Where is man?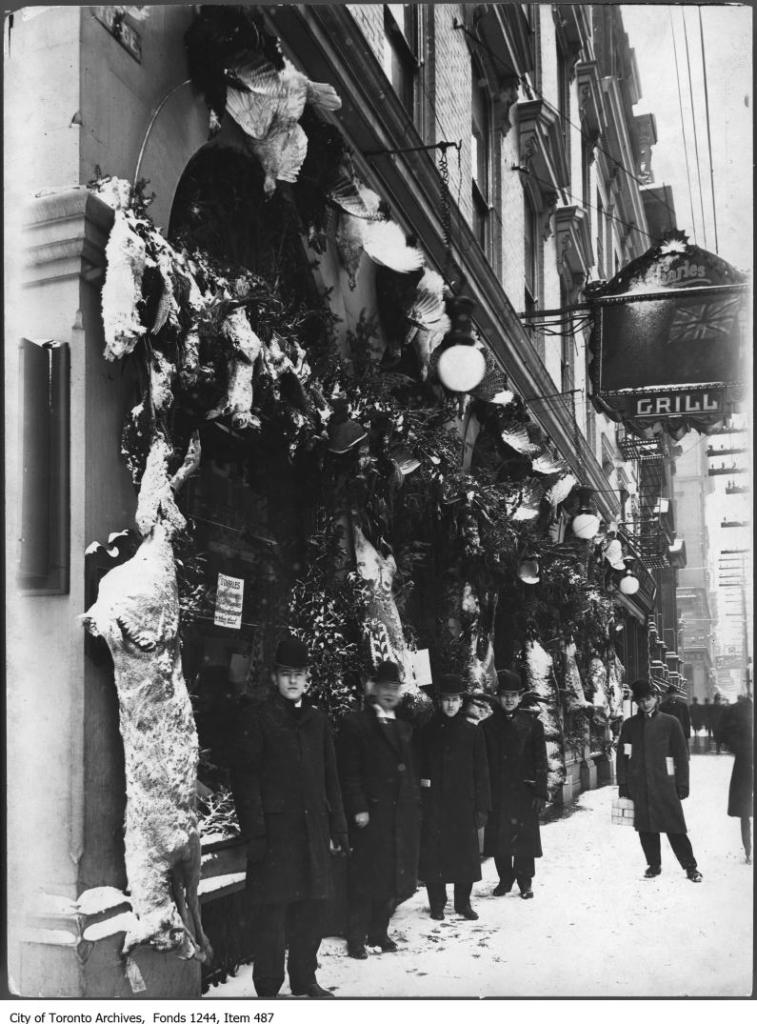
pyautogui.locateOnScreen(621, 637, 721, 896).
